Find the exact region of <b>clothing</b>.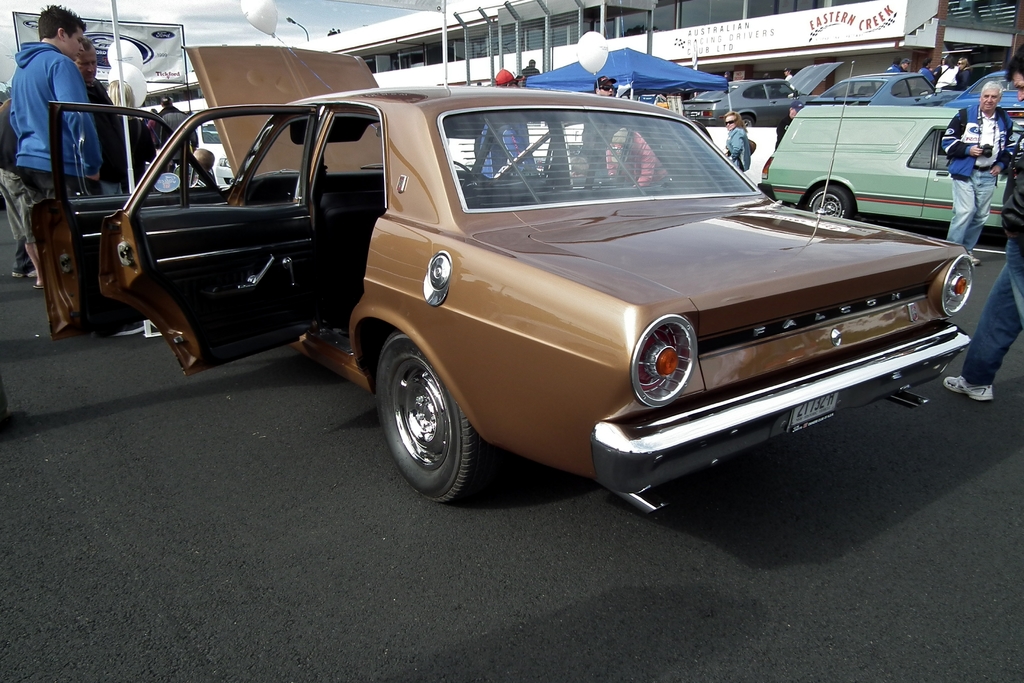
Exact region: rect(602, 122, 662, 193).
